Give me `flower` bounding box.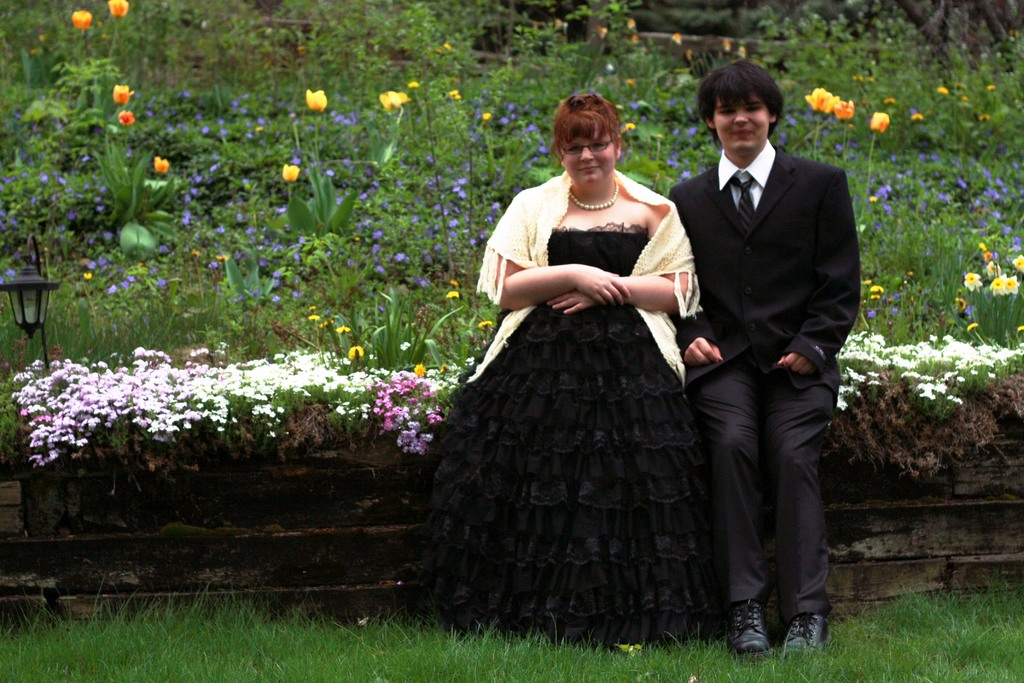
(305, 86, 330, 113).
